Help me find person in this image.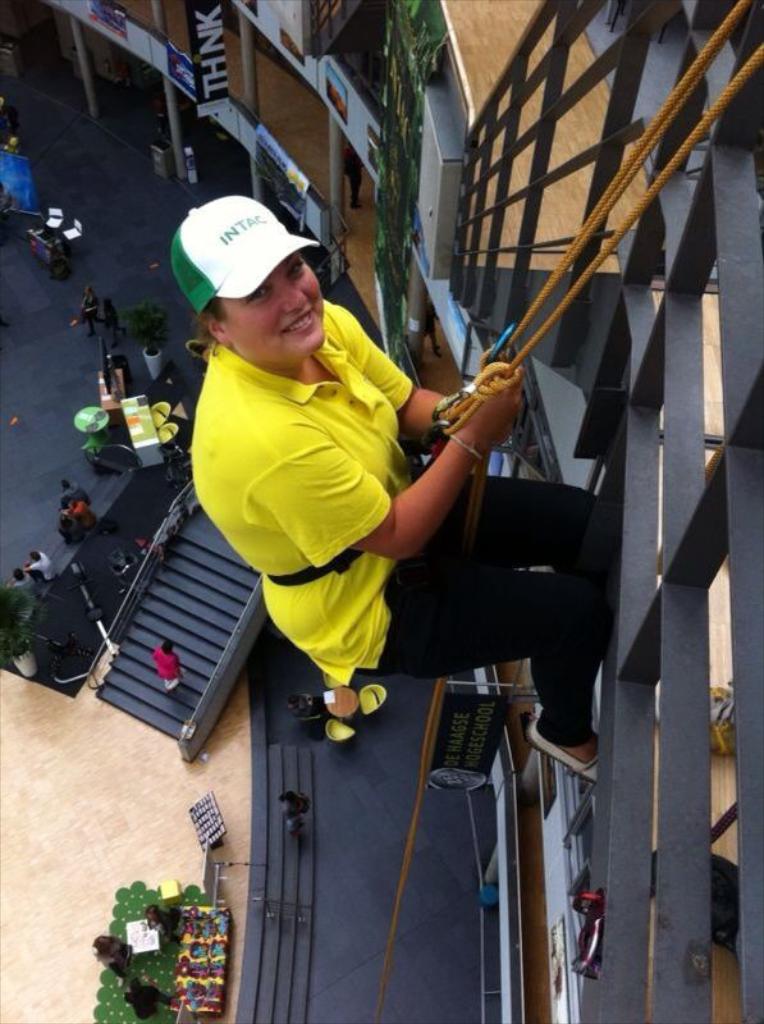
Found it: <region>99, 938, 128, 978</region>.
